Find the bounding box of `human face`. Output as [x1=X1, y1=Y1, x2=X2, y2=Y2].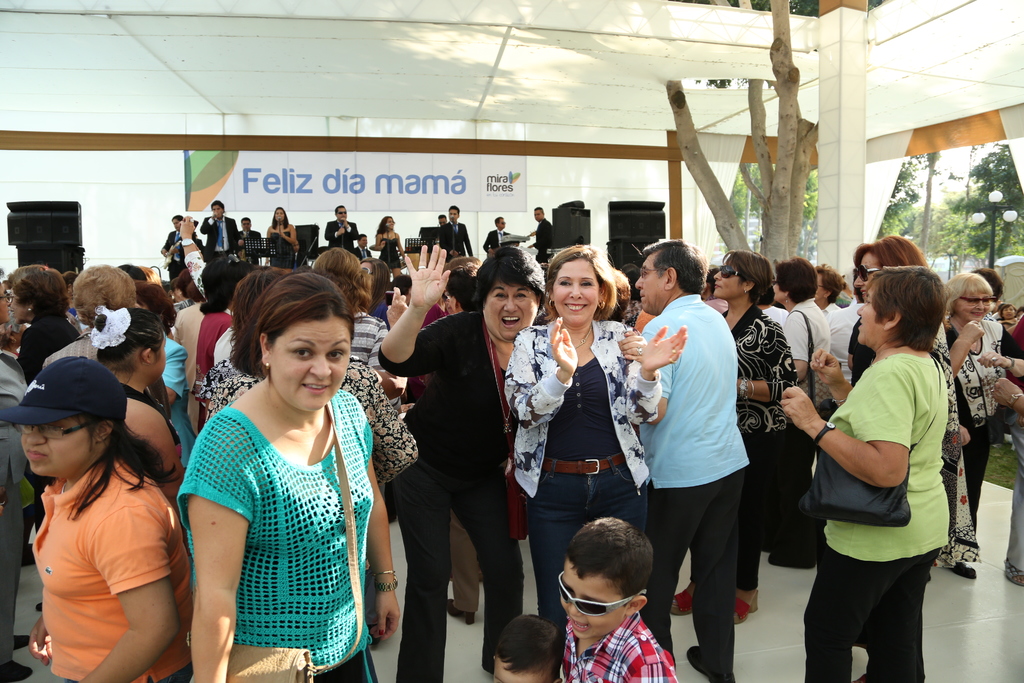
[x1=335, y1=207, x2=345, y2=222].
